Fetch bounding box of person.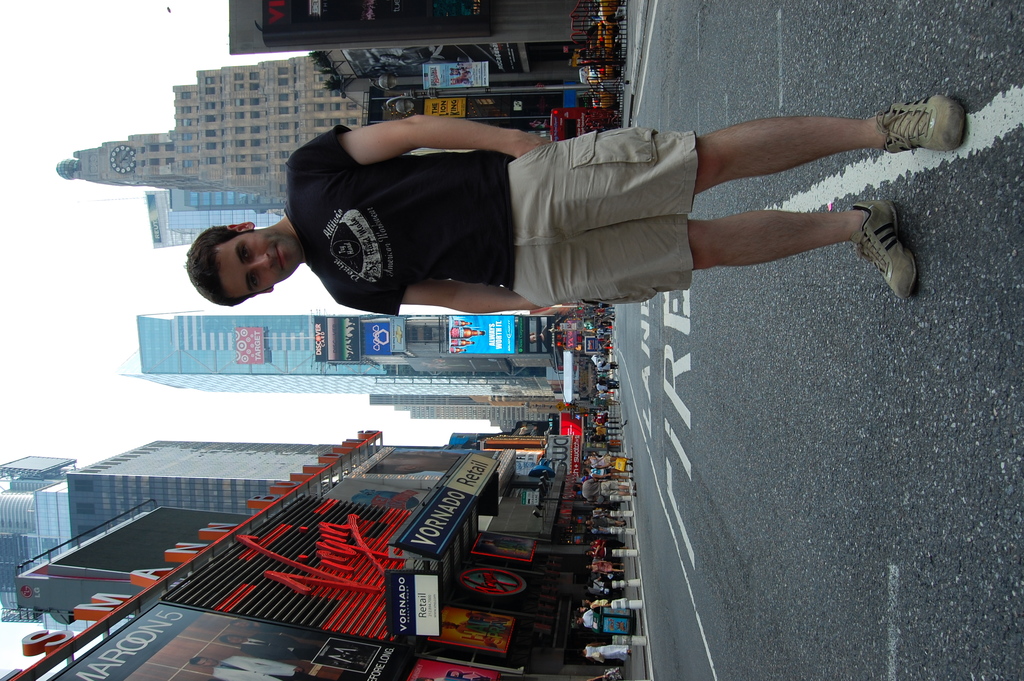
Bbox: [x1=578, y1=599, x2=609, y2=612].
